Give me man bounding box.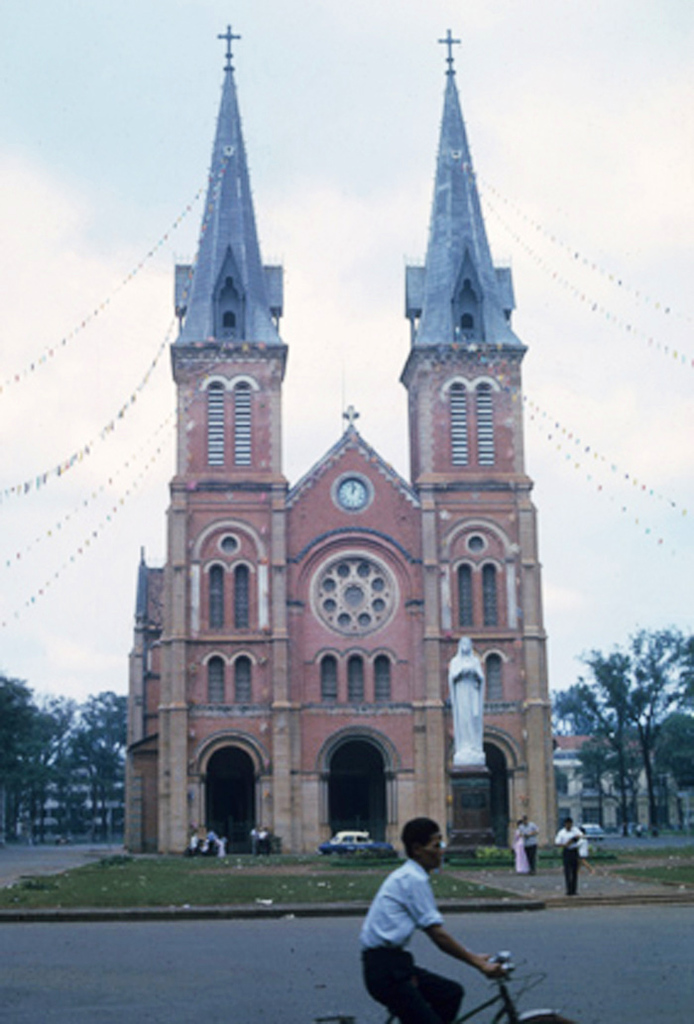
364, 811, 510, 1023.
